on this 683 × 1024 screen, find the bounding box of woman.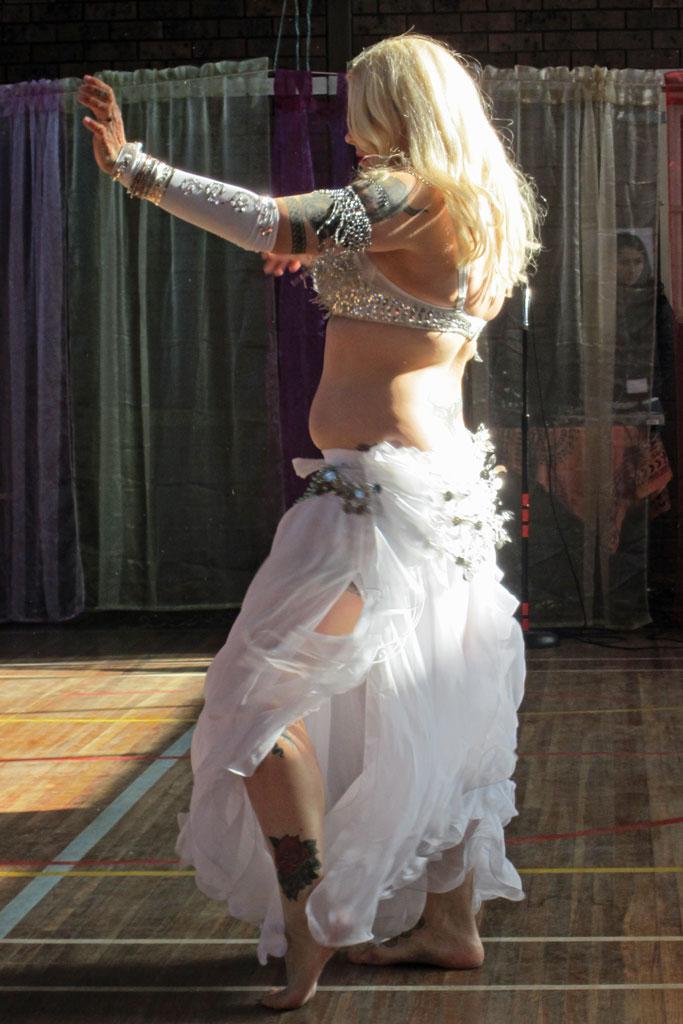
Bounding box: Rect(539, 228, 682, 618).
